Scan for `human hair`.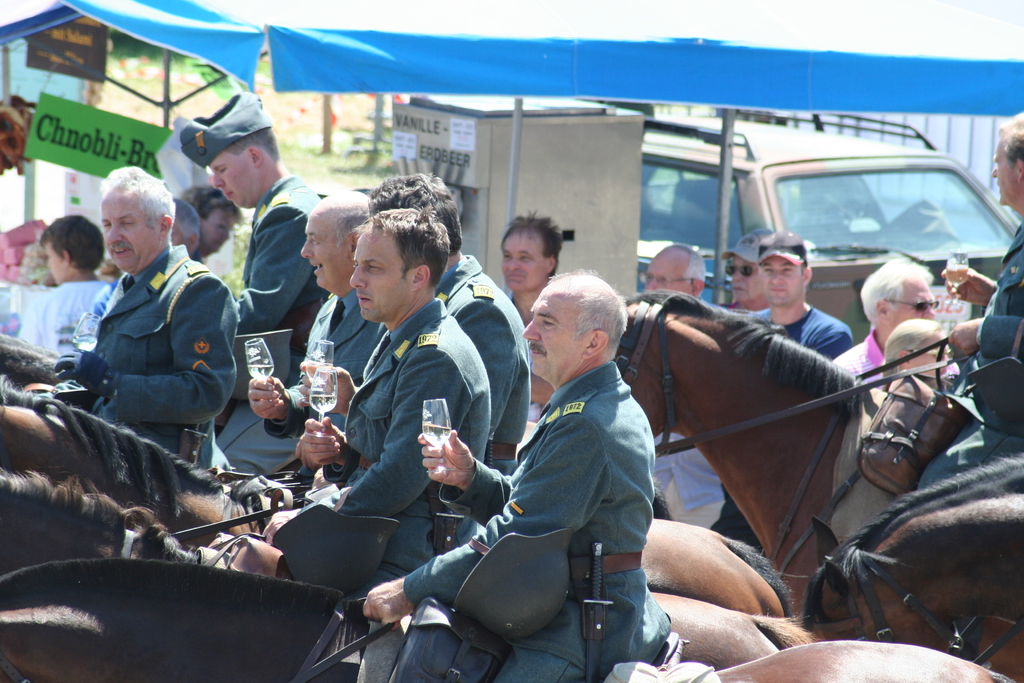
Scan result: <region>329, 187, 376, 248</region>.
